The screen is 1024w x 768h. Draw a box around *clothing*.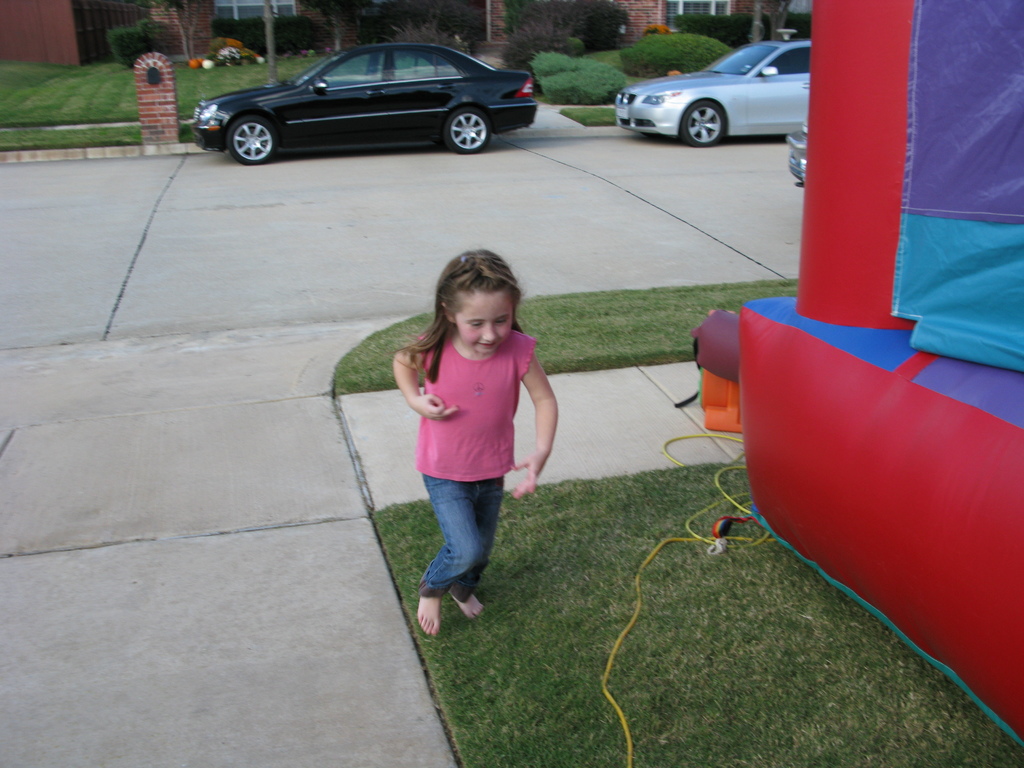
region(414, 323, 529, 595).
